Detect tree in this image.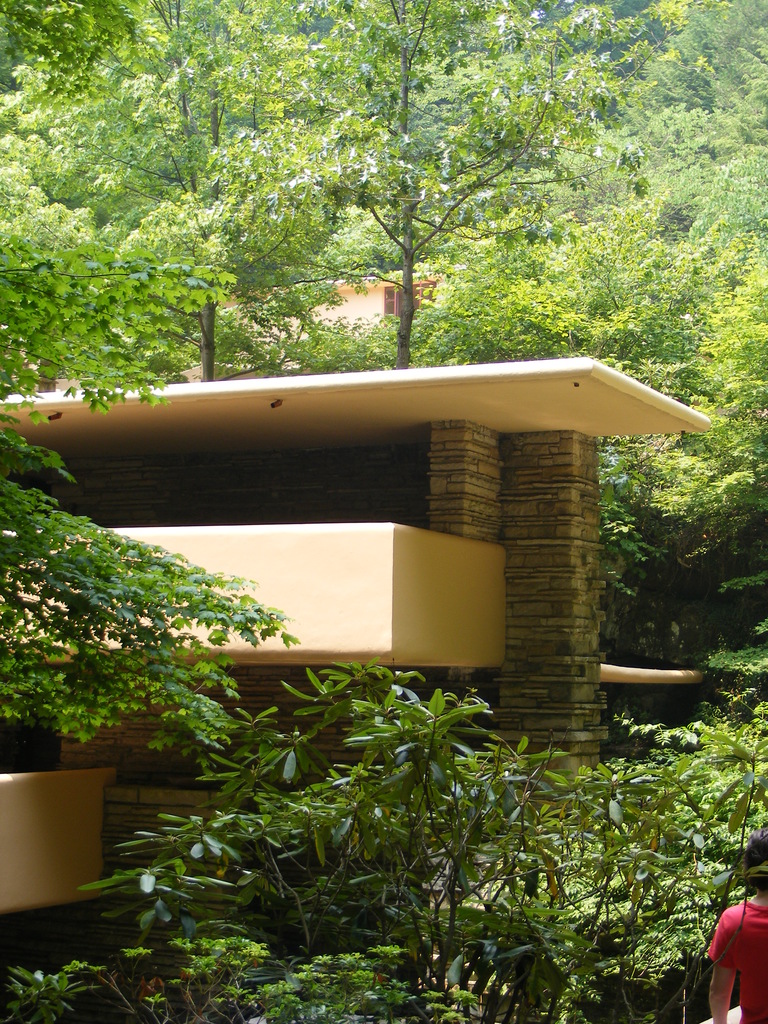
Detection: bbox=[524, 686, 767, 1023].
